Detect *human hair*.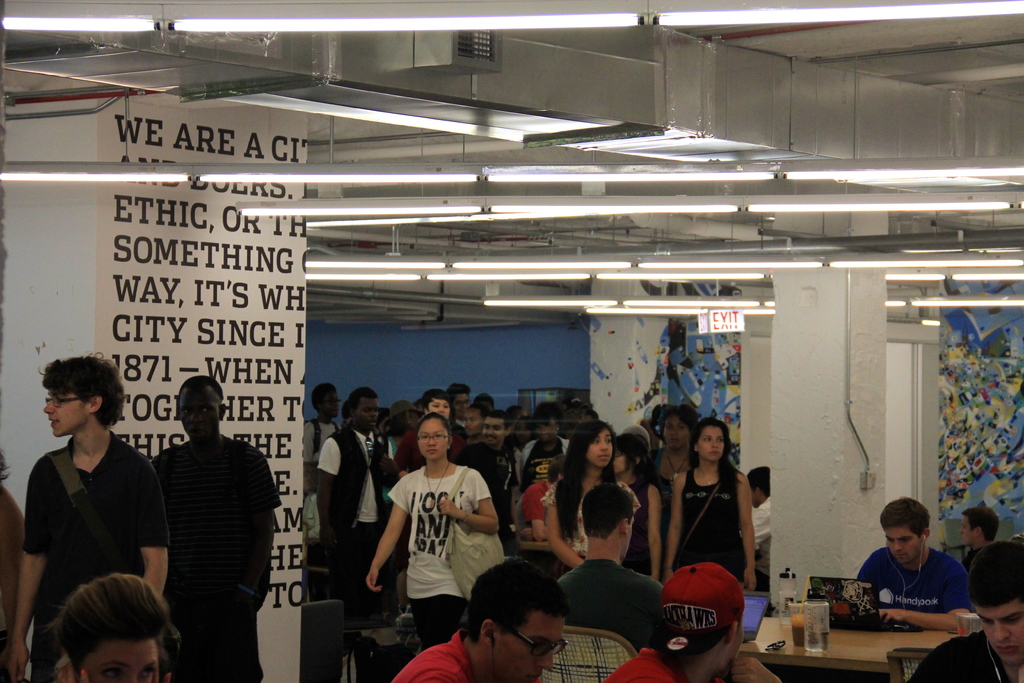
Detected at (left=531, top=400, right=564, bottom=428).
